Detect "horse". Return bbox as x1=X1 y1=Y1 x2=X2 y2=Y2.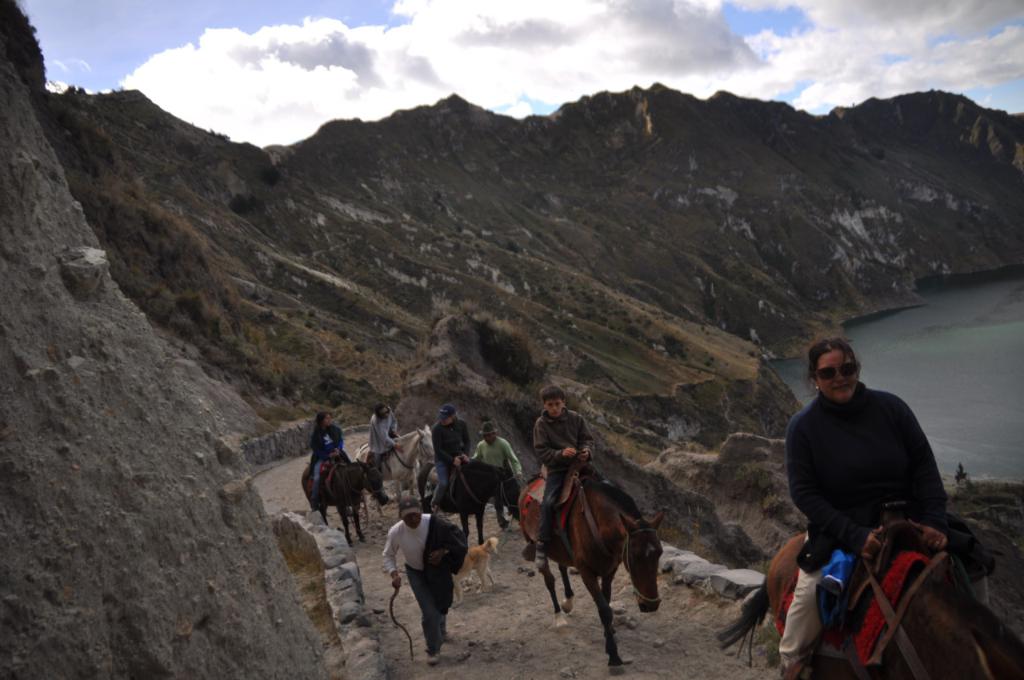
x1=299 y1=455 x2=392 y2=549.
